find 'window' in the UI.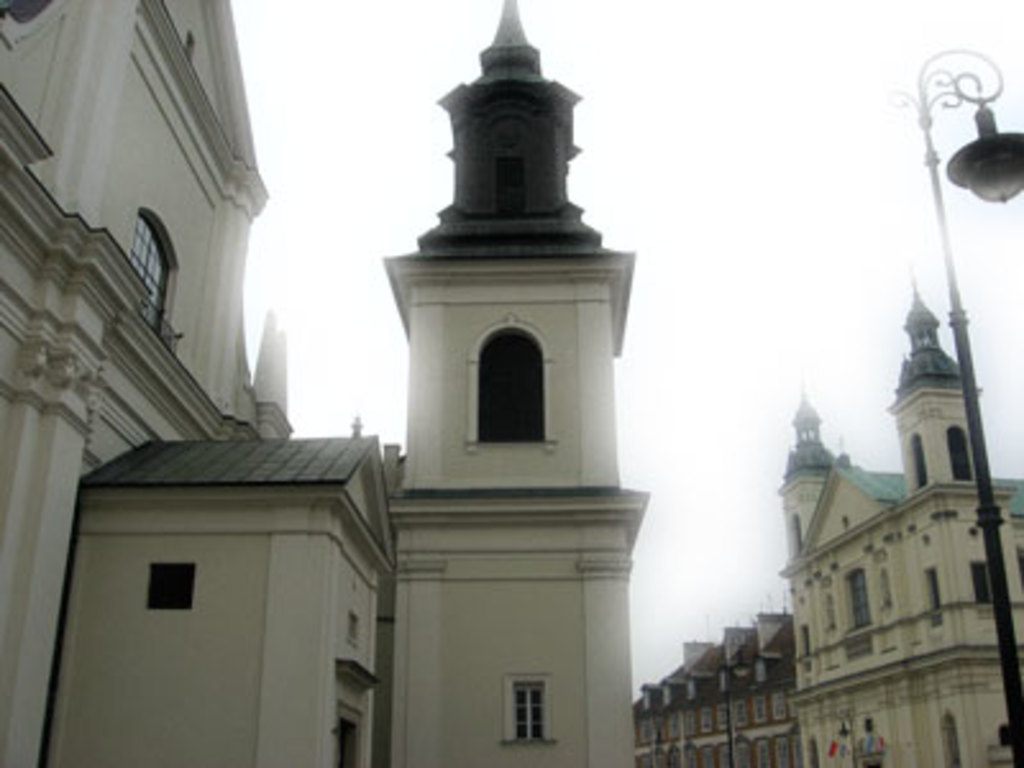
UI element at left=474, top=333, right=550, bottom=440.
